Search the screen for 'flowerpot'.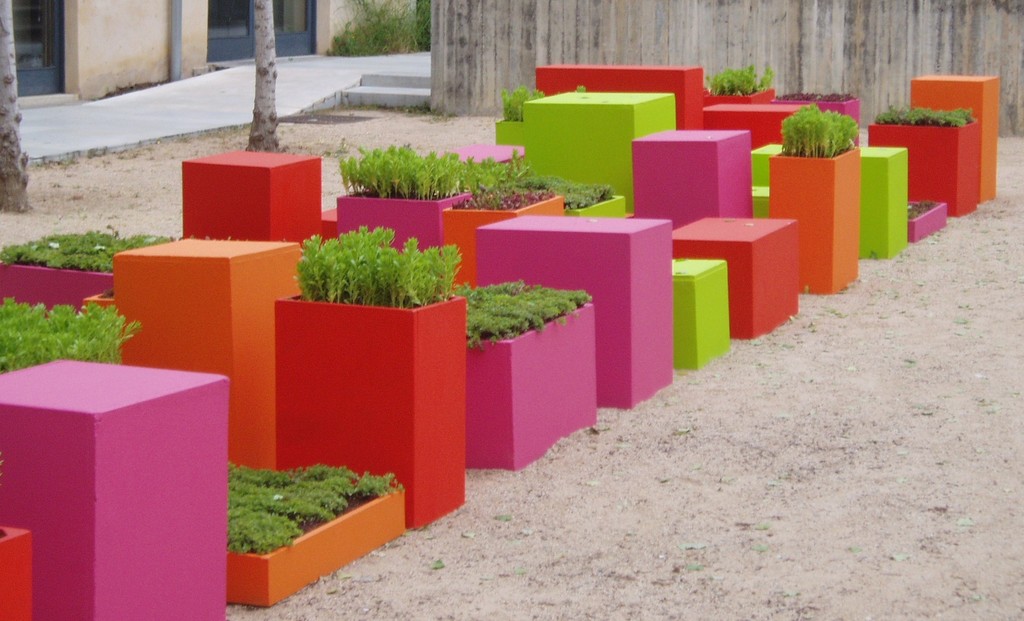
Found at Rect(775, 90, 860, 117).
